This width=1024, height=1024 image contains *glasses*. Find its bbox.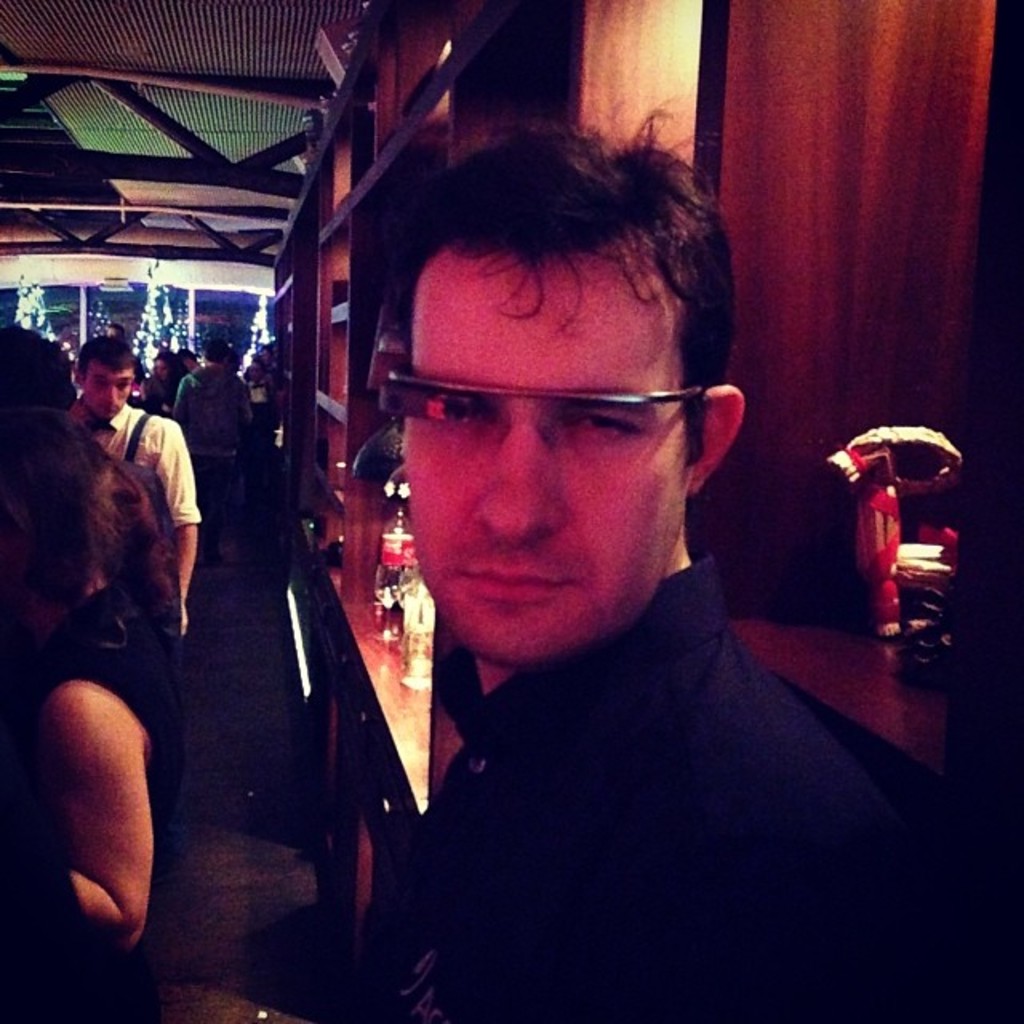
x1=379 y1=346 x2=738 y2=491.
